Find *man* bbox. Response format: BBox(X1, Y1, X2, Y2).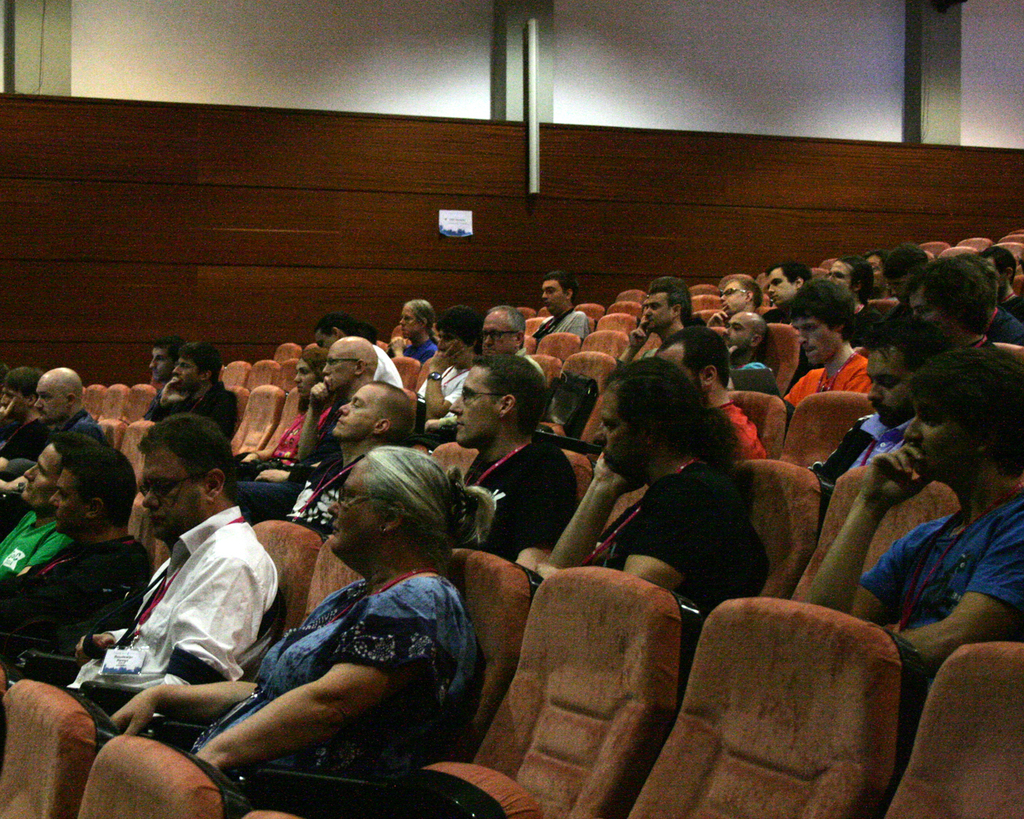
BBox(0, 358, 108, 476).
